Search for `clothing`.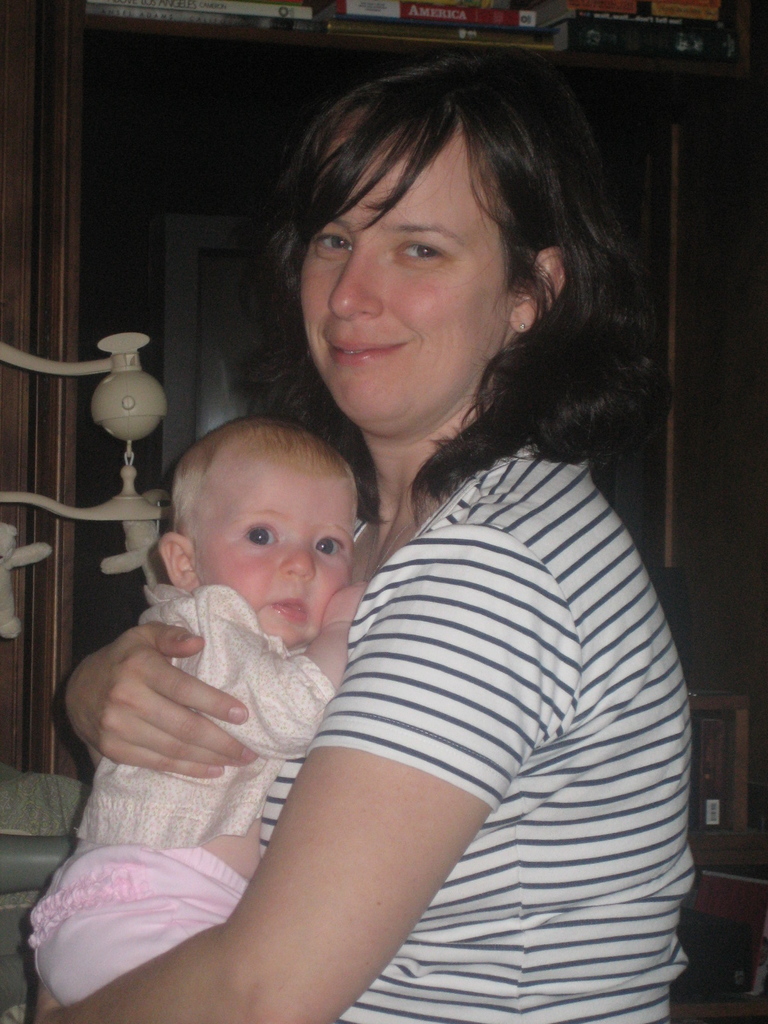
Found at 25 585 329 1008.
